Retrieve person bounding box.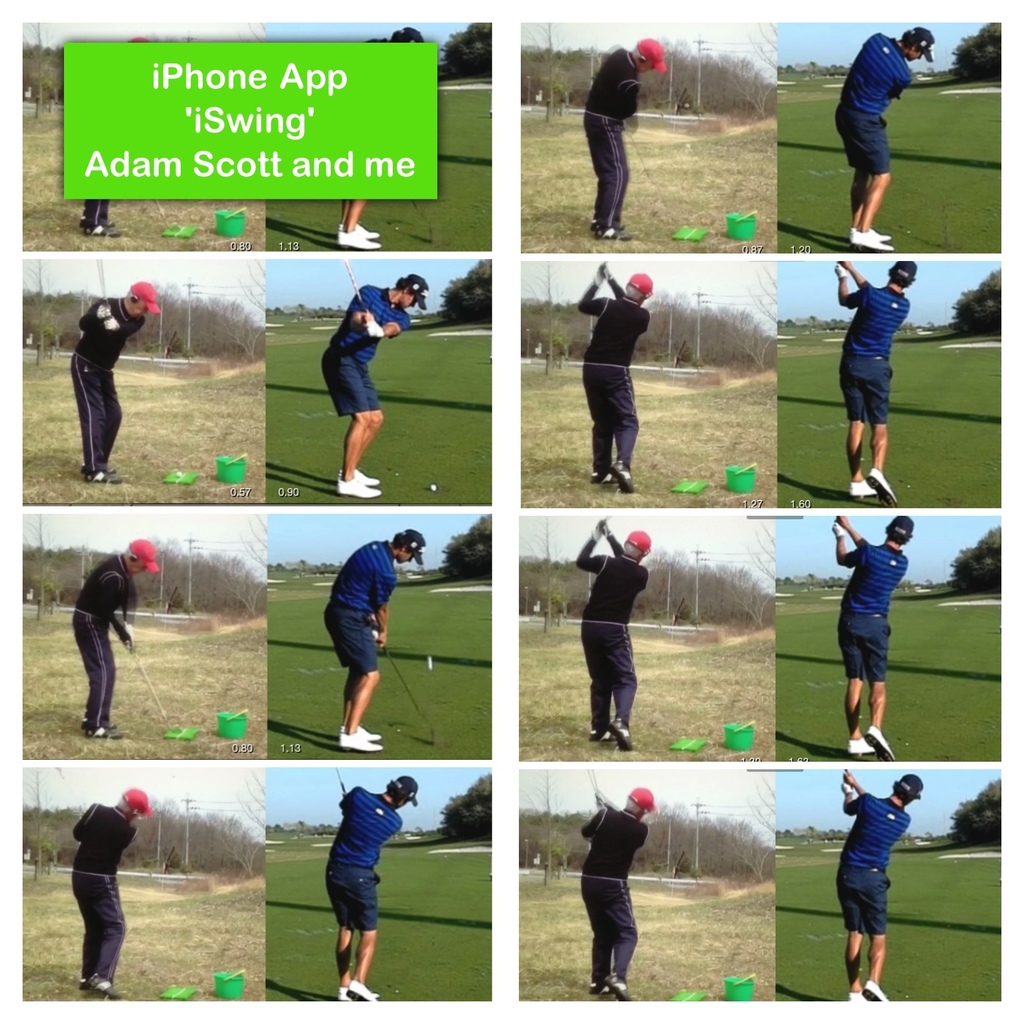
Bounding box: locate(74, 791, 156, 994).
